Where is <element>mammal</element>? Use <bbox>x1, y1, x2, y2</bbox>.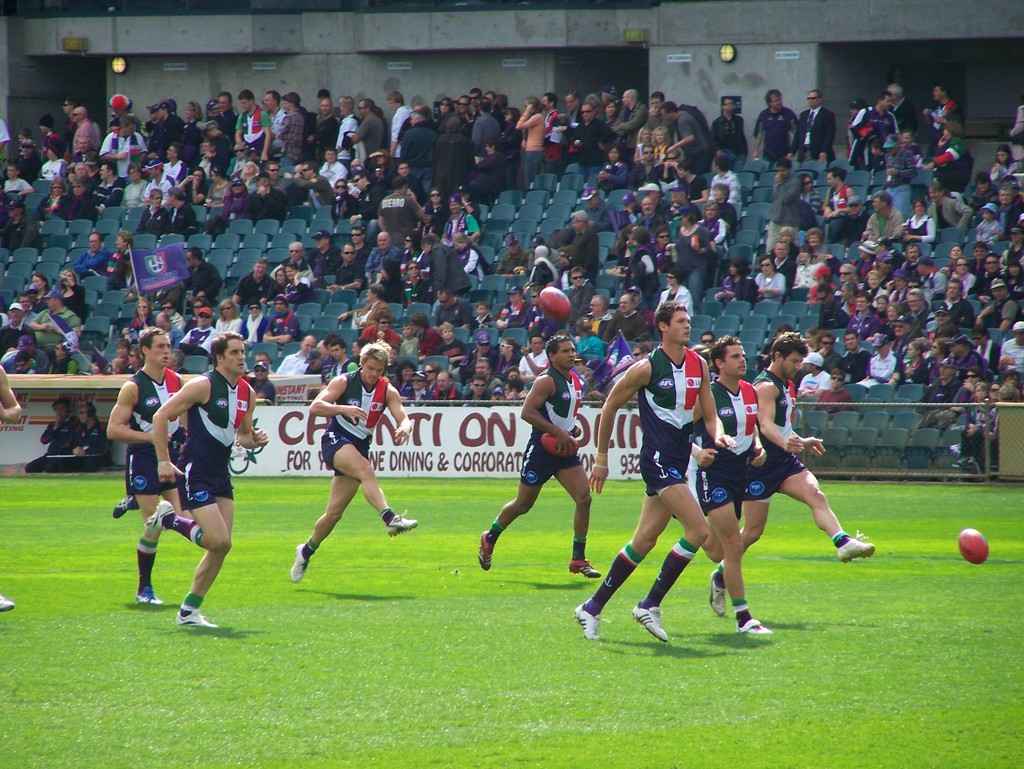
<bbox>285, 351, 406, 580</bbox>.
